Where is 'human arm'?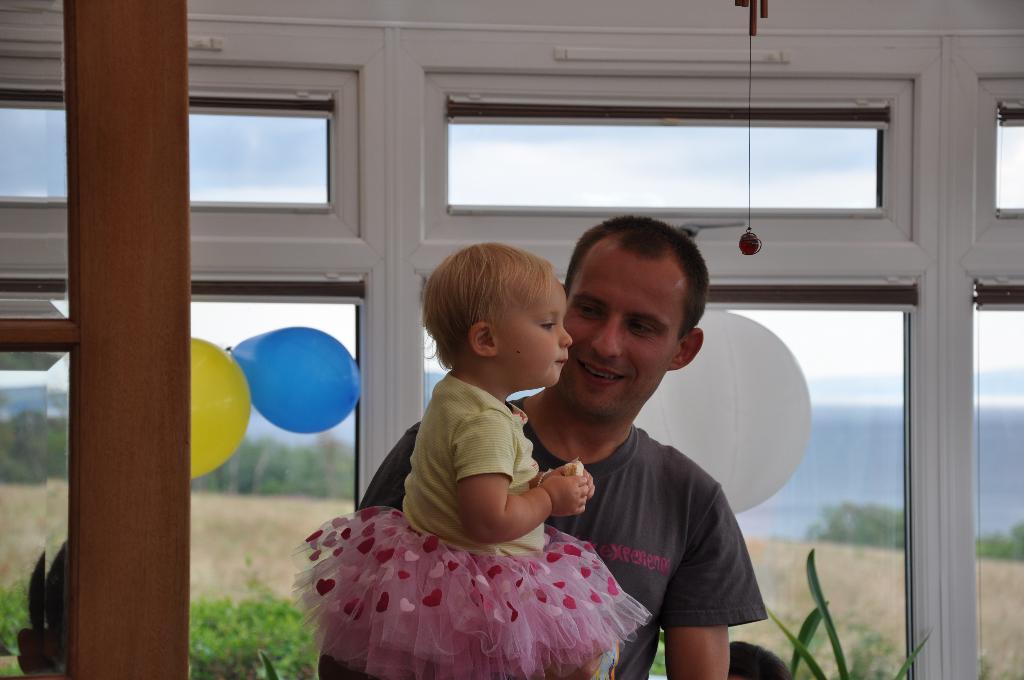
451 405 593 549.
